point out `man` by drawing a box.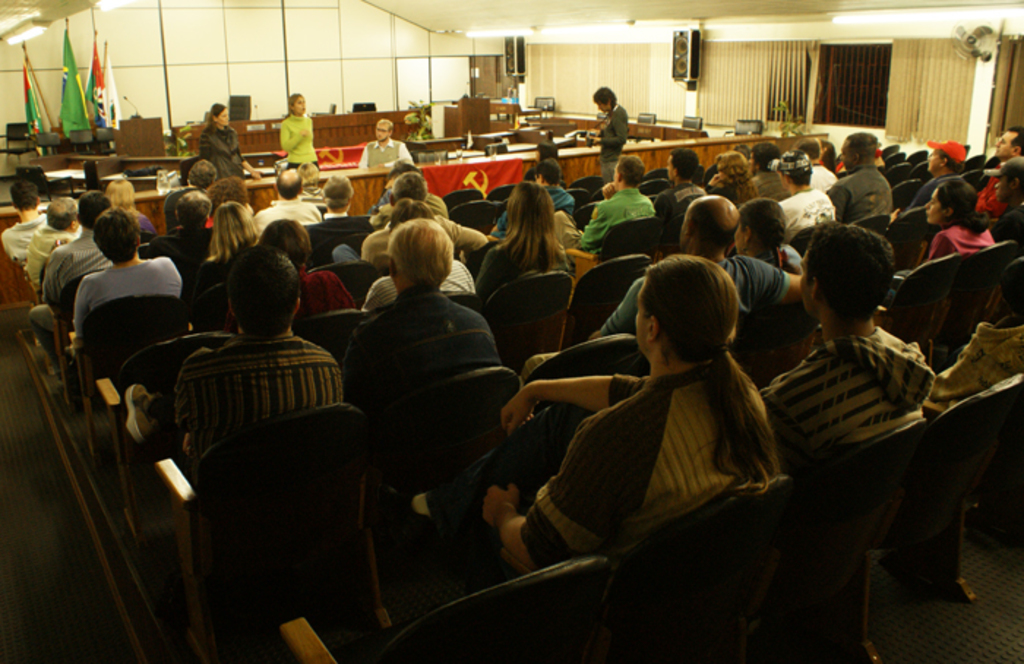
16:196:78:288.
